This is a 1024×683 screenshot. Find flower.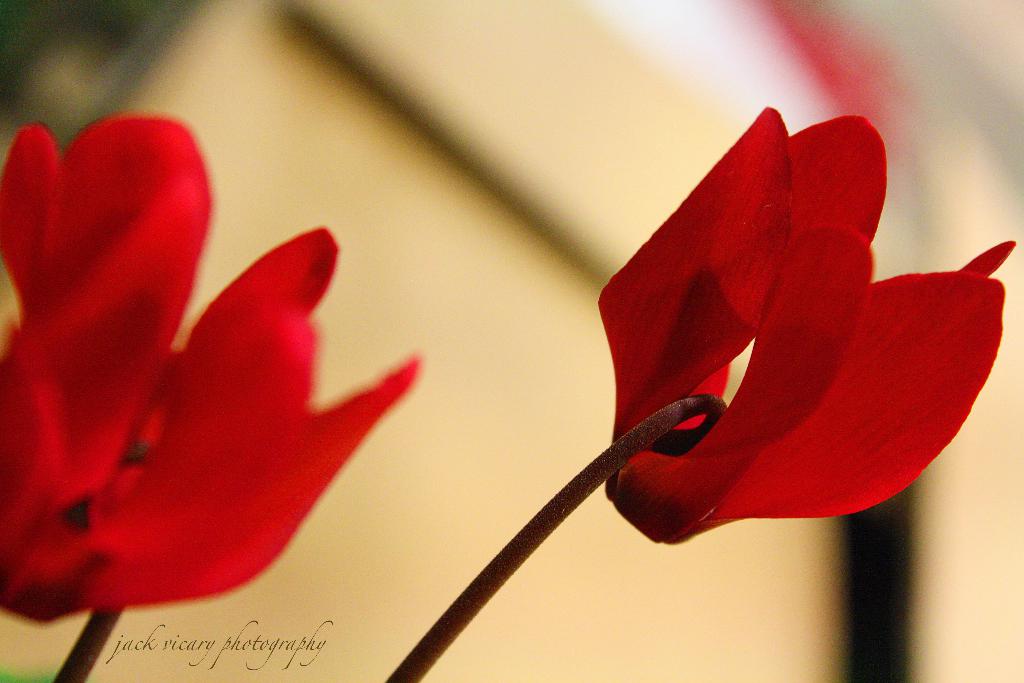
Bounding box: Rect(595, 102, 1018, 547).
